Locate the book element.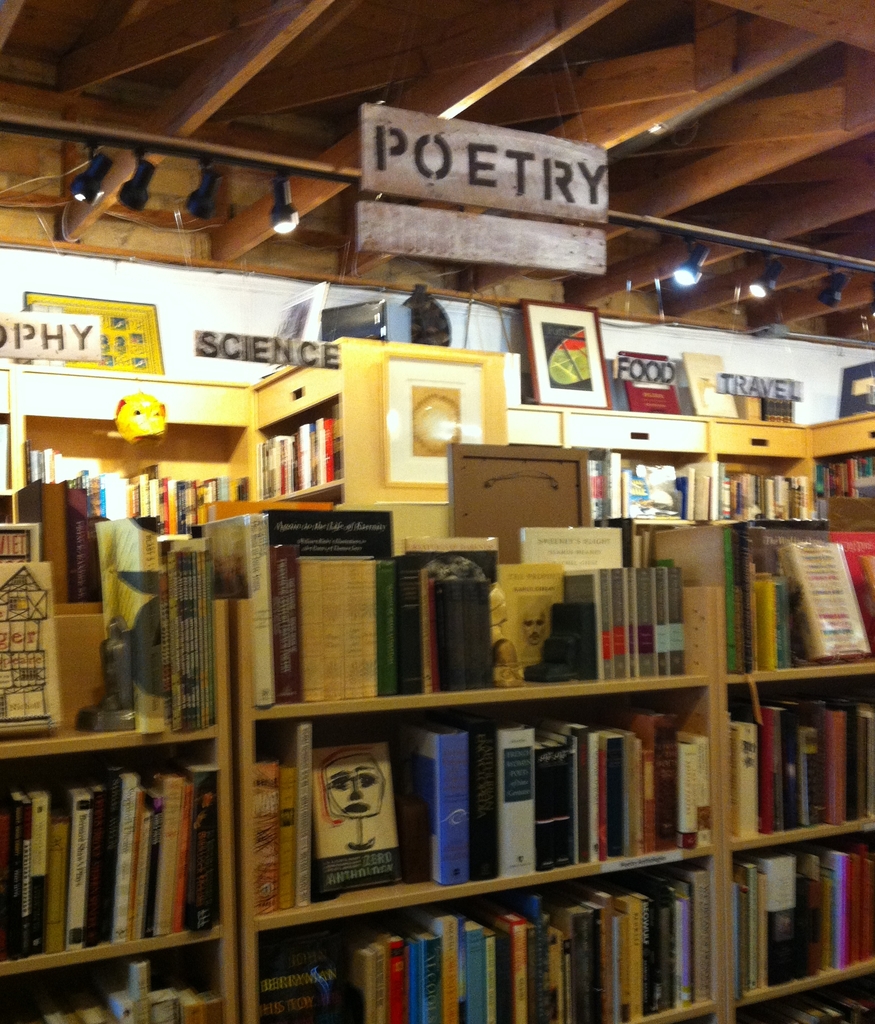
Element bbox: 271:543:301:702.
